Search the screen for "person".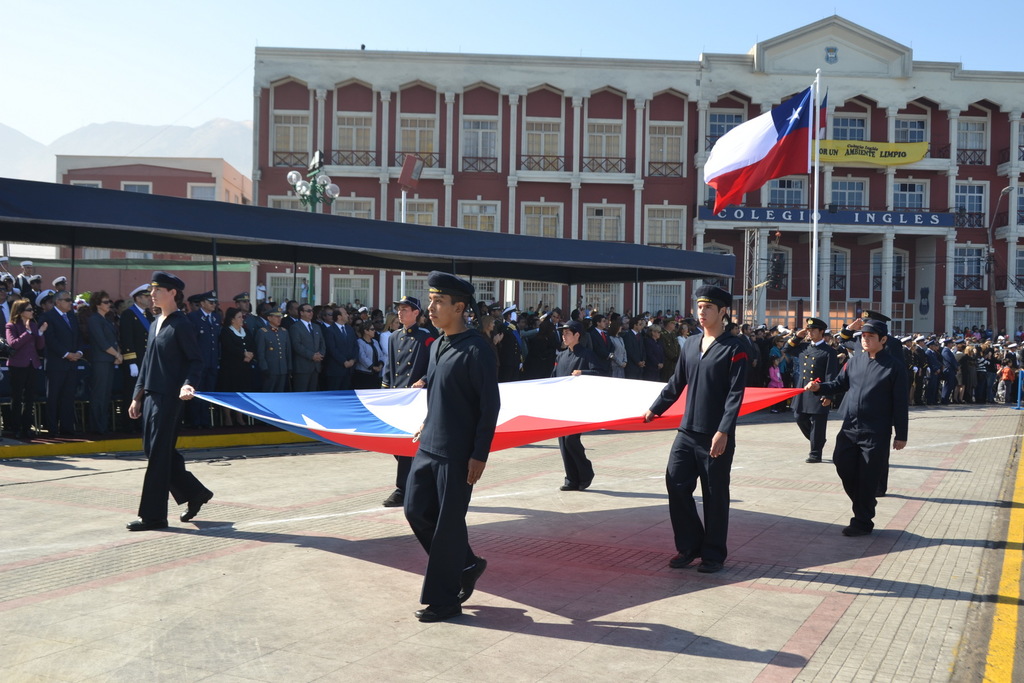
Found at bbox=(380, 296, 434, 507).
